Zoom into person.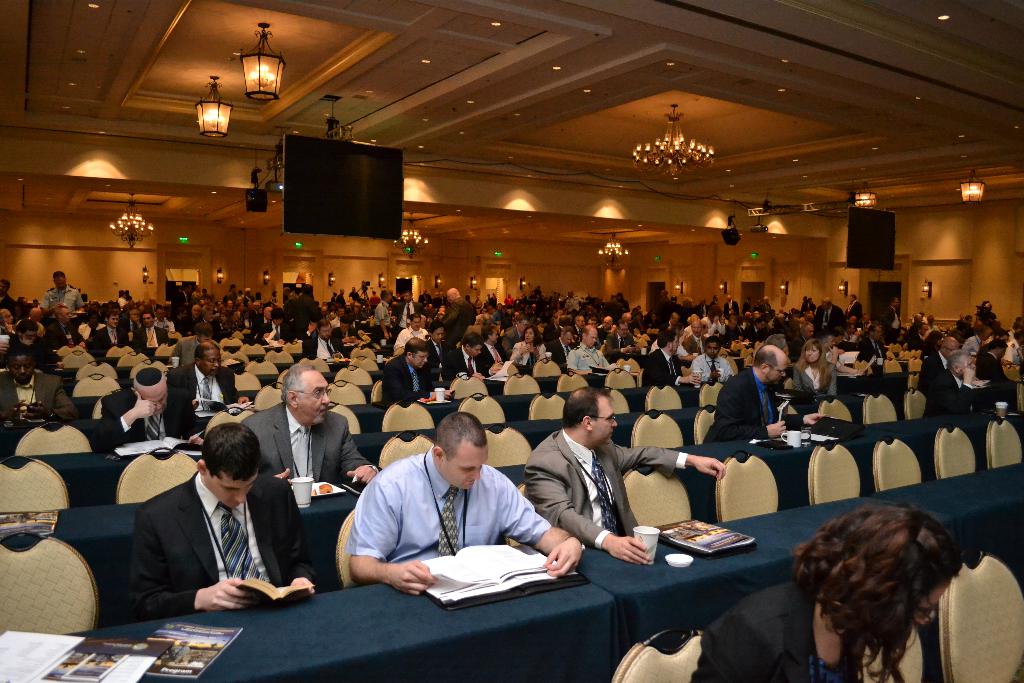
Zoom target: detection(283, 290, 326, 360).
